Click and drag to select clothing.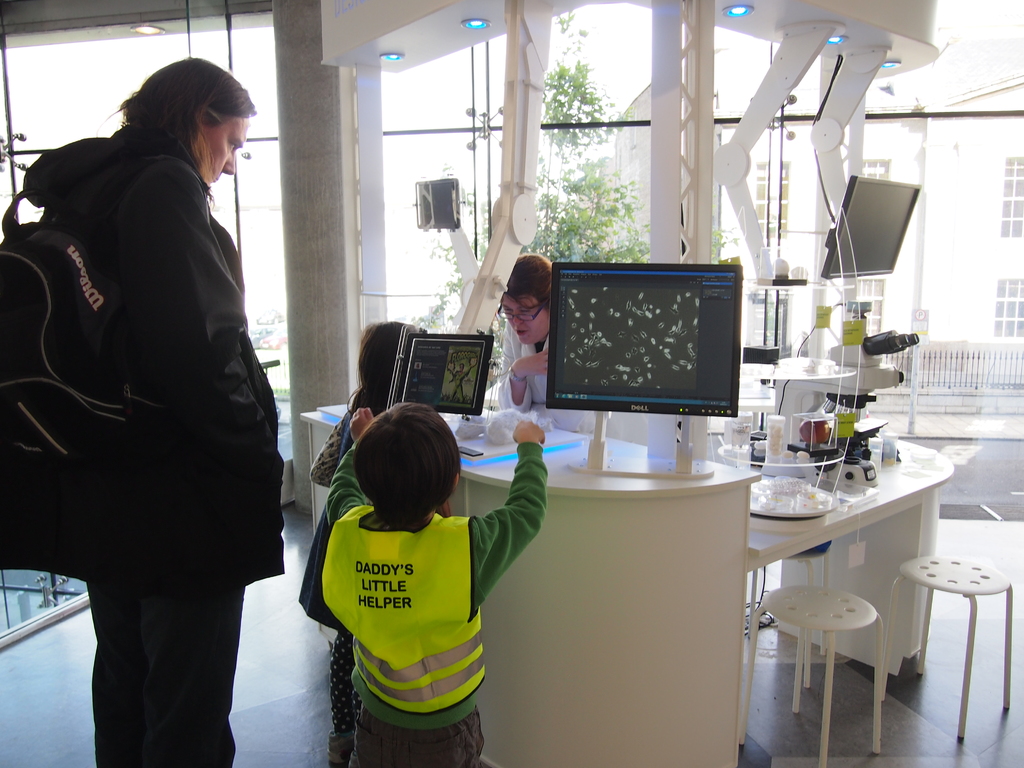
Selection: bbox=[486, 323, 548, 419].
